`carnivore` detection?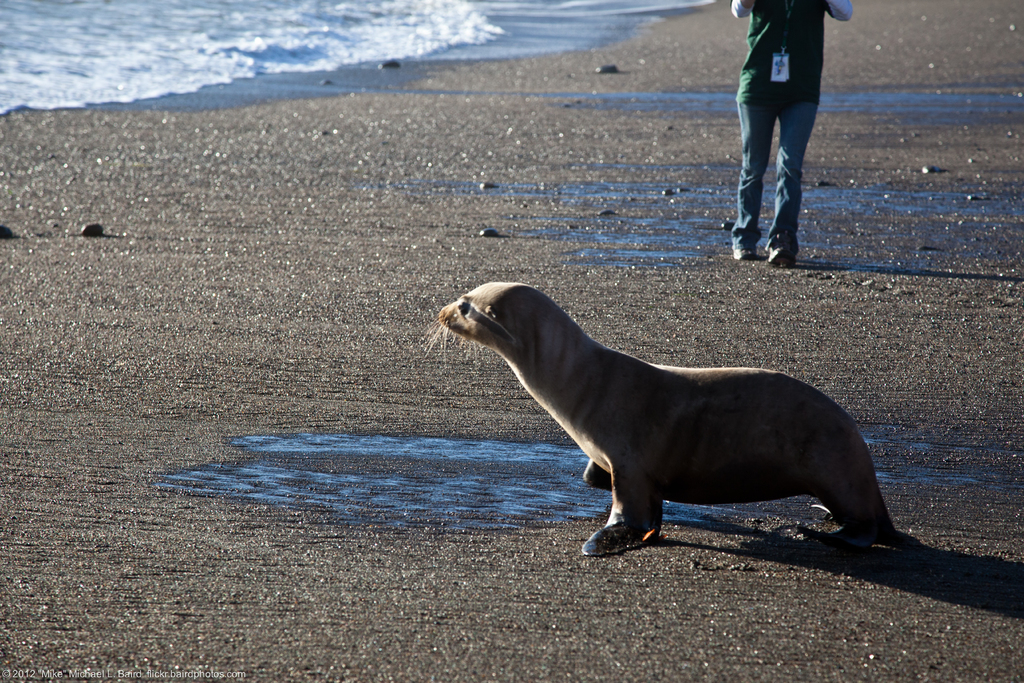
detection(723, 0, 854, 273)
